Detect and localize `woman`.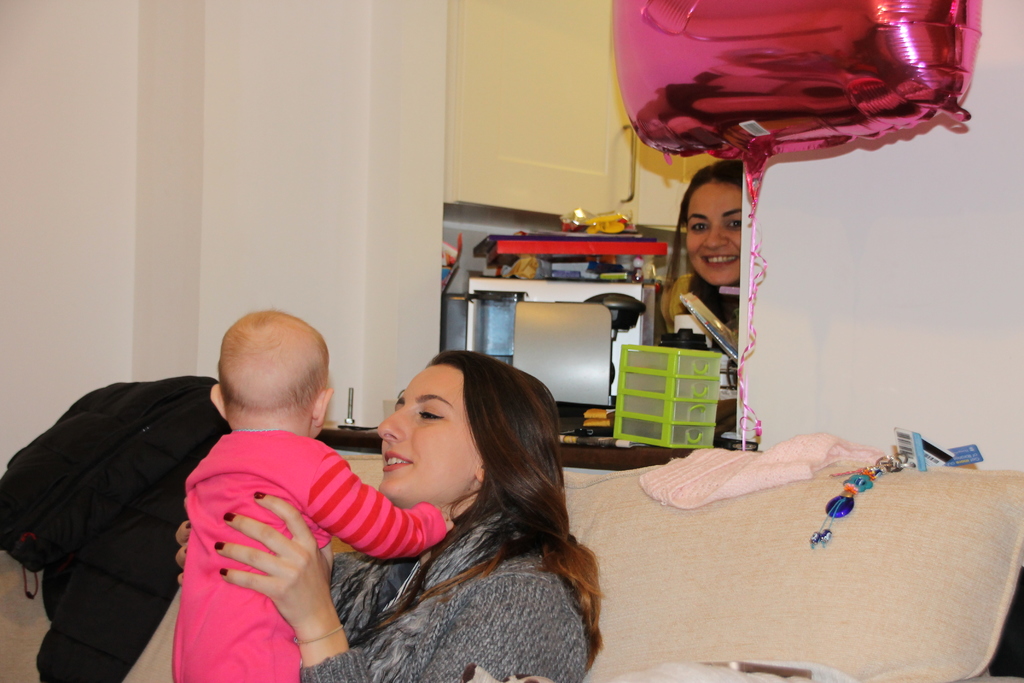
Localized at select_region(312, 339, 620, 682).
